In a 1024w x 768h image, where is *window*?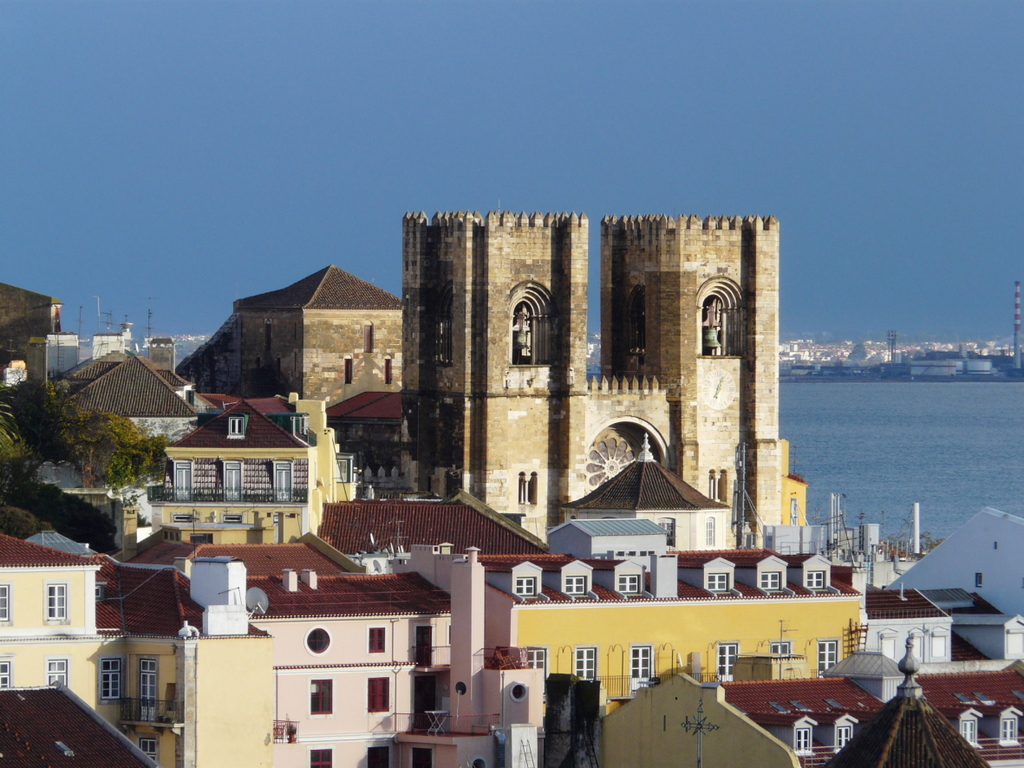
x1=386, y1=359, x2=393, y2=381.
